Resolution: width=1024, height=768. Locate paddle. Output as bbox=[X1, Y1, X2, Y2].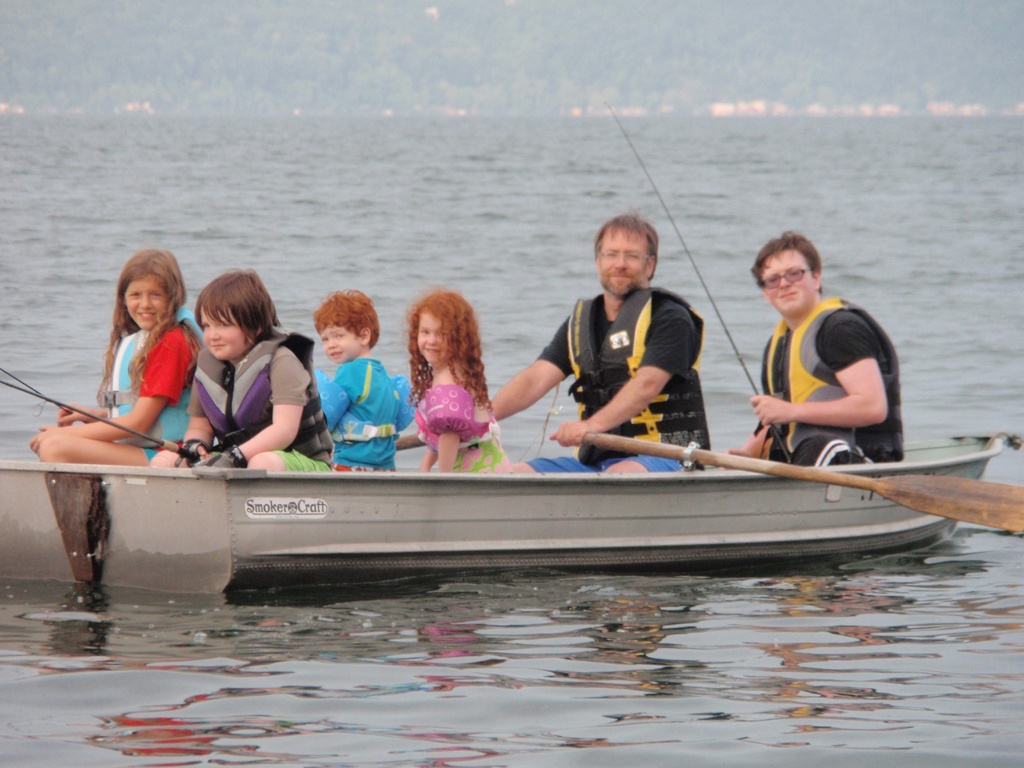
bbox=[392, 432, 422, 452].
